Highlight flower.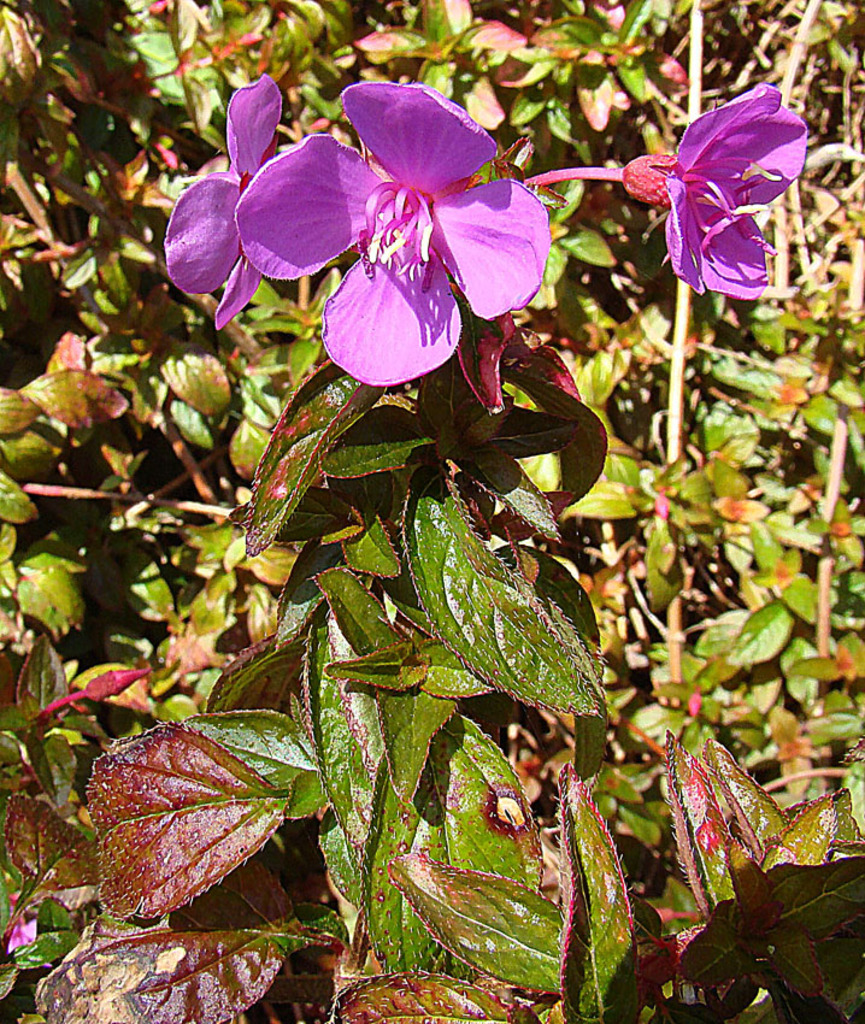
Highlighted region: bbox(165, 71, 316, 330).
